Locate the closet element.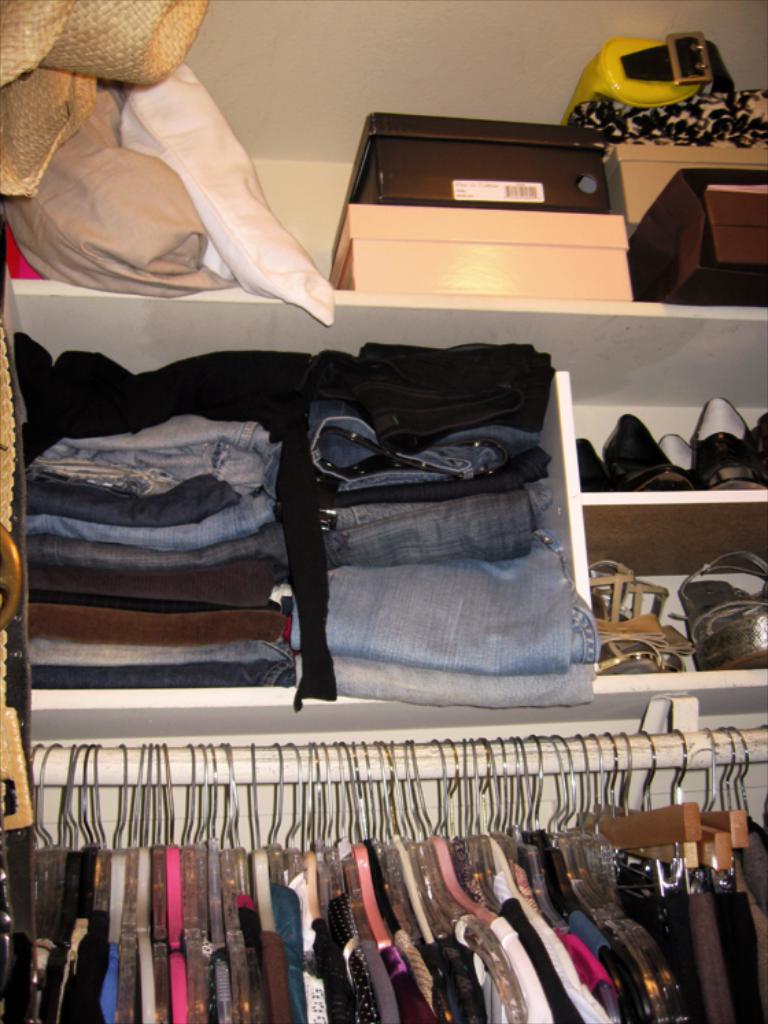
Element bbox: <box>0,0,767,1023</box>.
